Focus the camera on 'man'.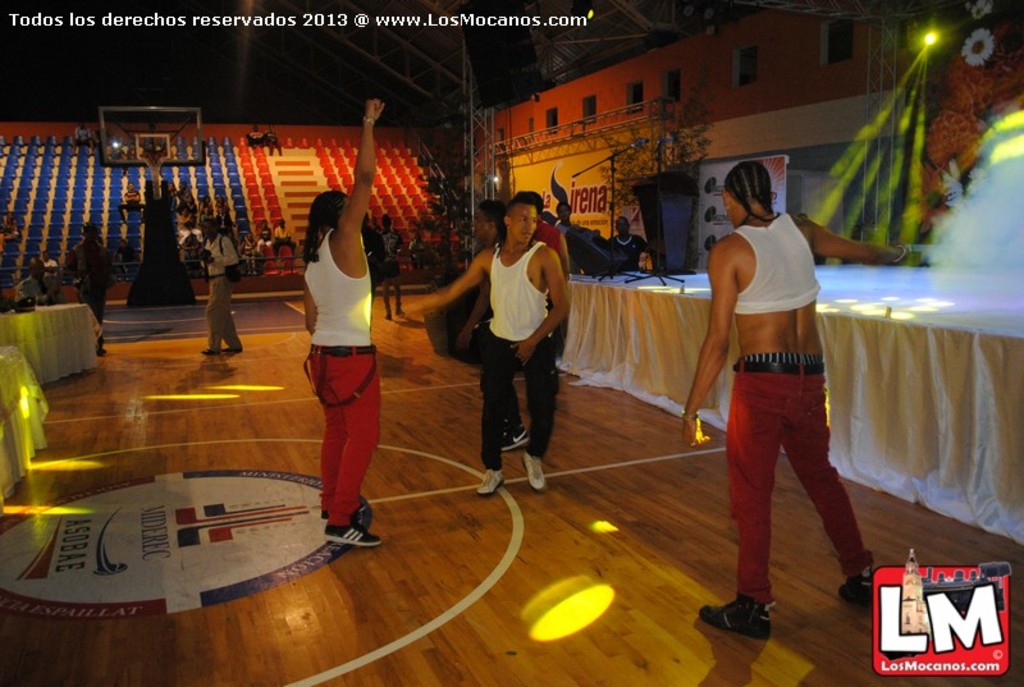
Focus region: BBox(179, 180, 195, 206).
